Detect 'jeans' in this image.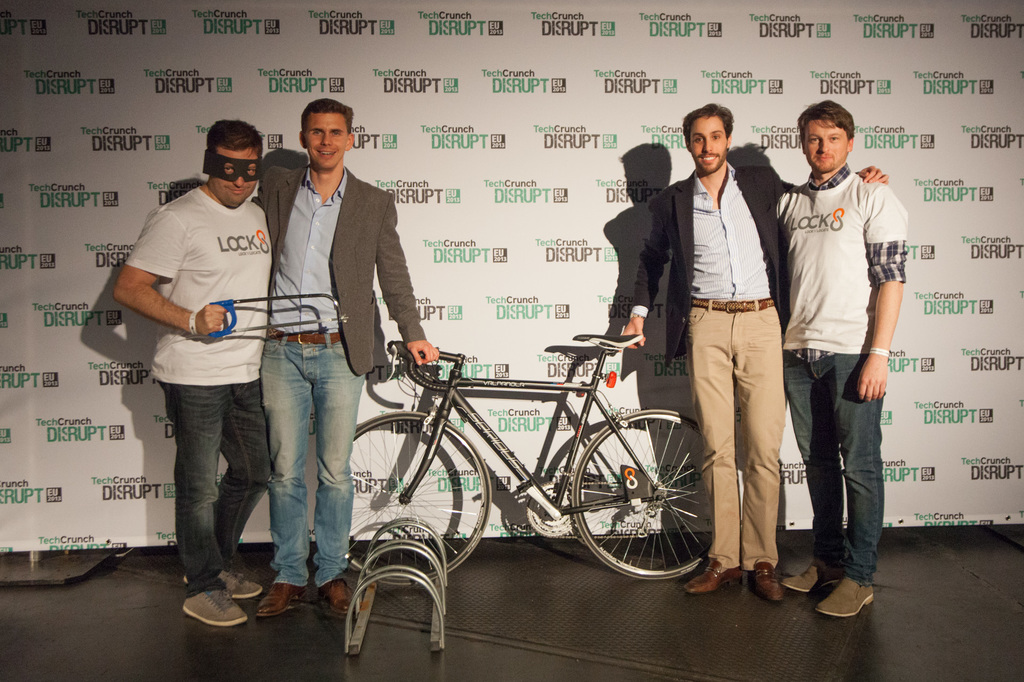
Detection: detection(260, 325, 364, 587).
